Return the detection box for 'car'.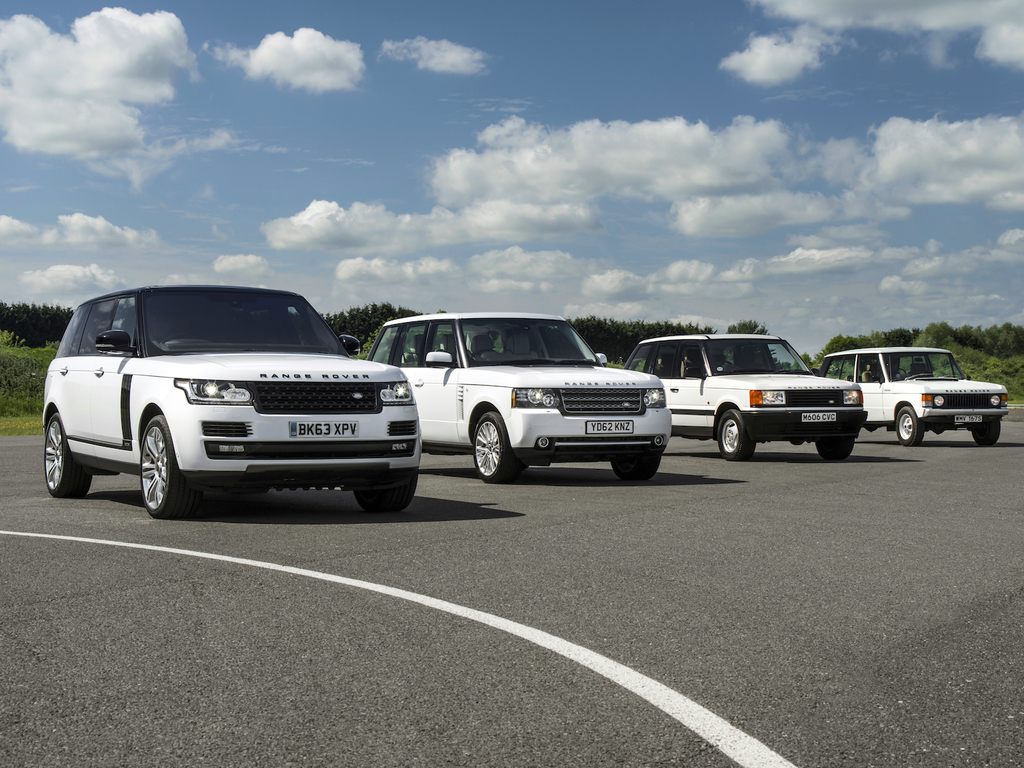
(left=822, top=345, right=1007, bottom=447).
